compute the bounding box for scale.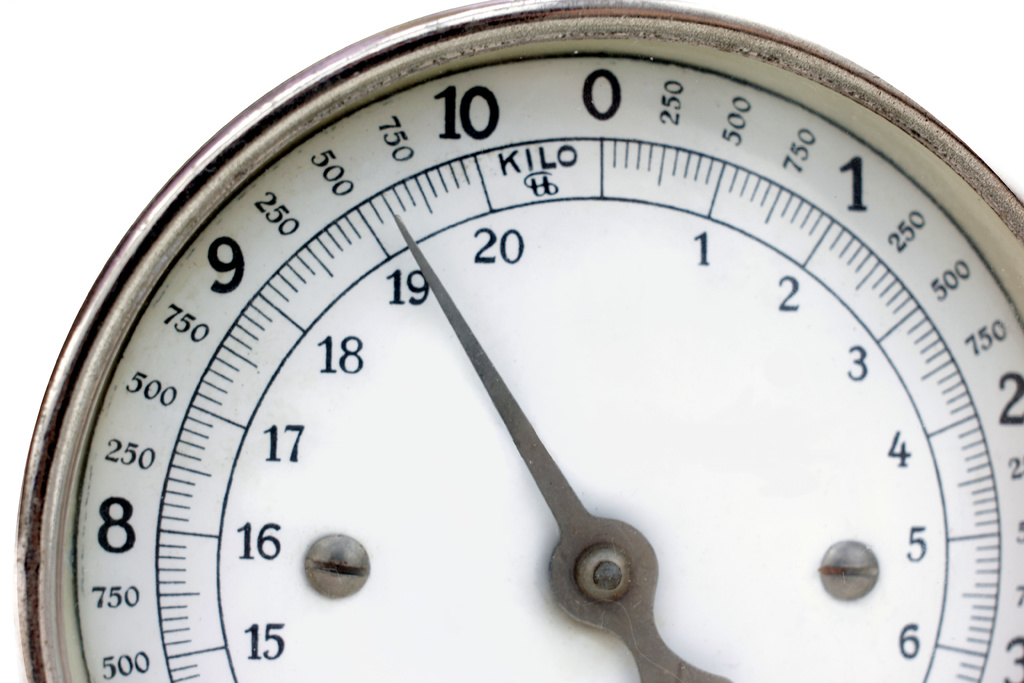
15,0,1023,682.
